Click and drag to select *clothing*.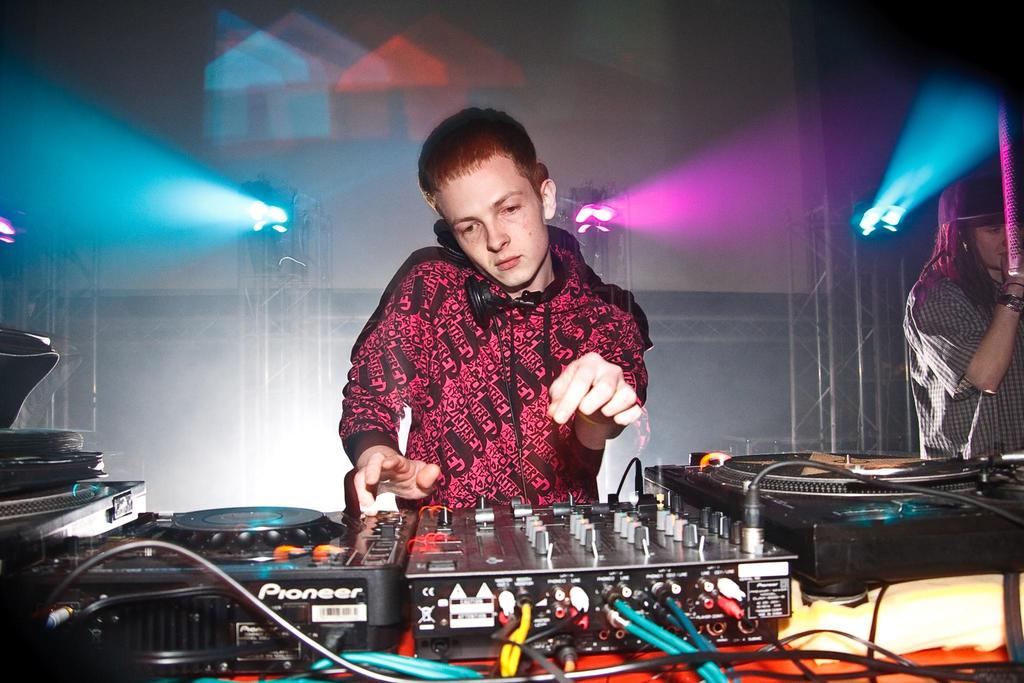
Selection: bbox=(343, 232, 645, 511).
